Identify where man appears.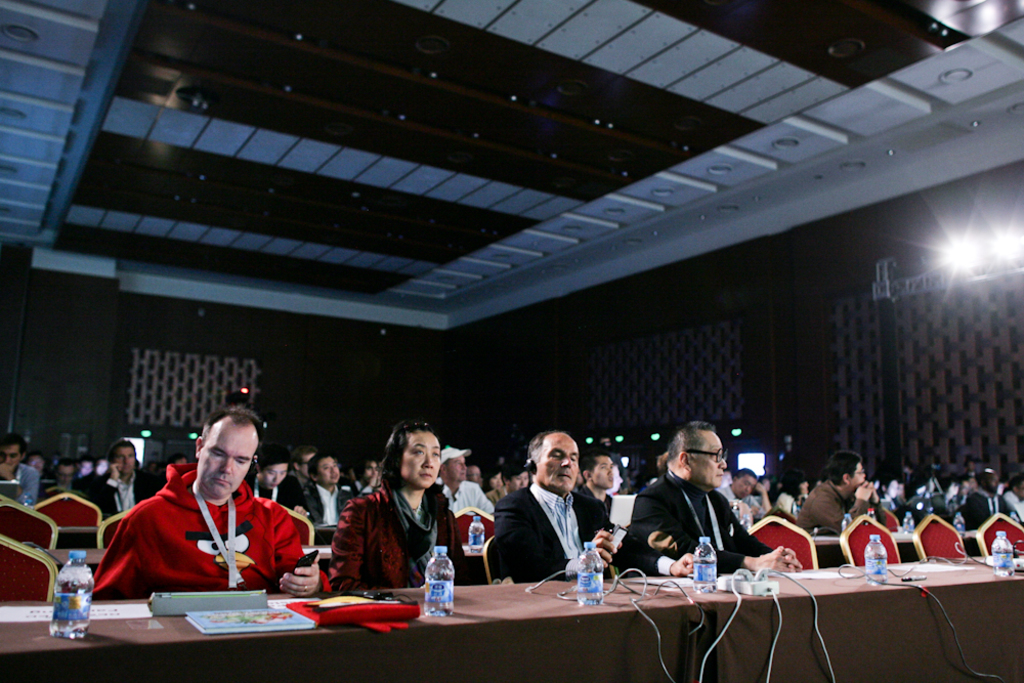
Appears at x1=500, y1=435, x2=635, y2=584.
